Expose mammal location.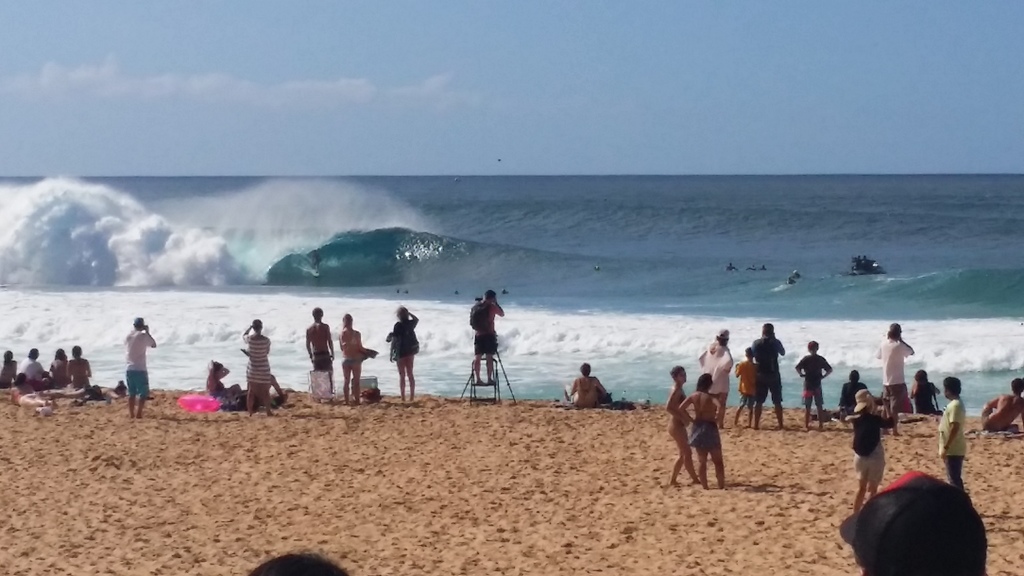
Exposed at box(336, 314, 369, 403).
